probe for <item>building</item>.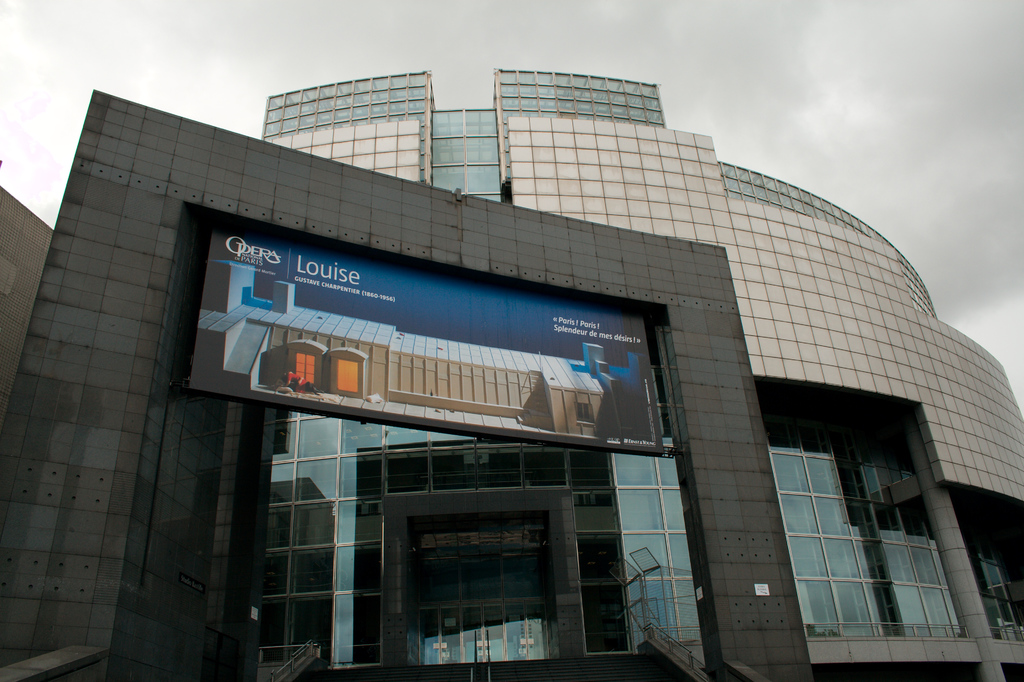
Probe result: (1, 64, 1023, 681).
